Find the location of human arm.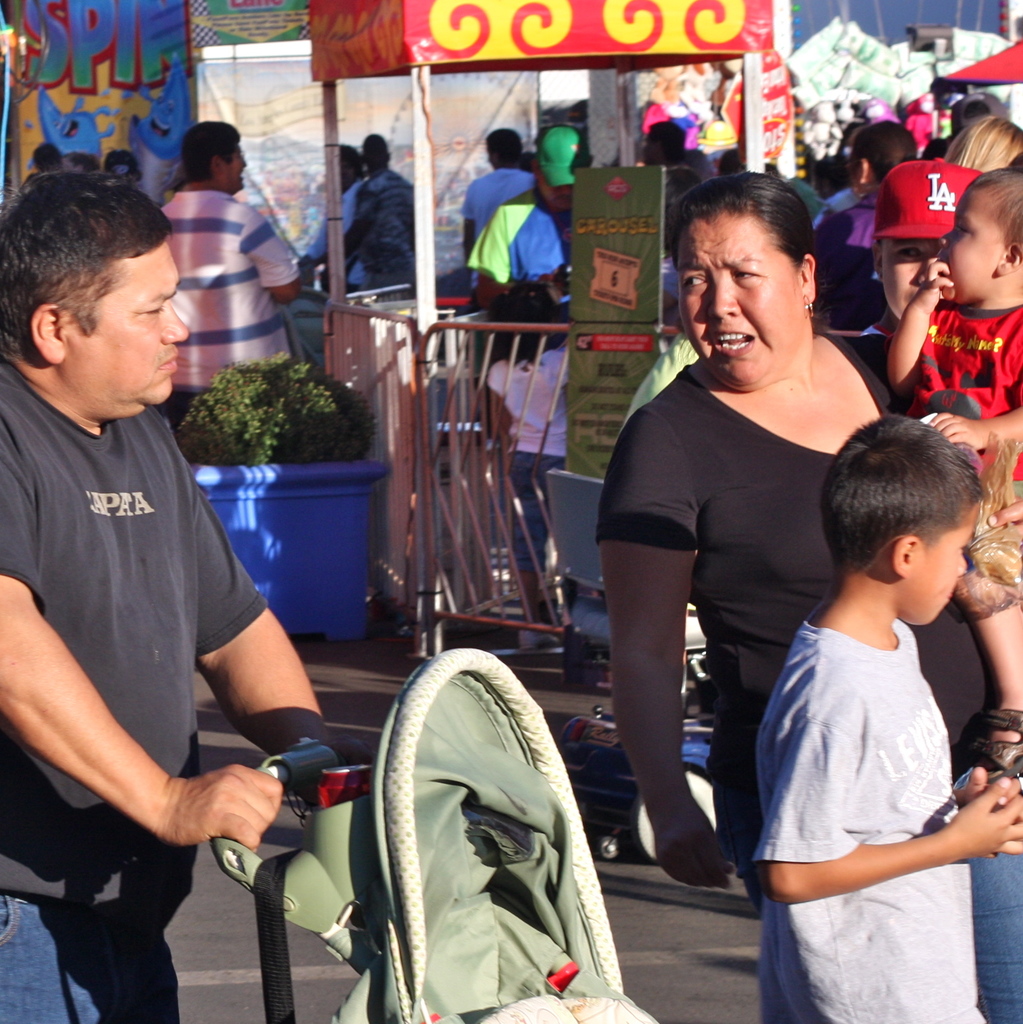
Location: BBox(170, 415, 320, 713).
